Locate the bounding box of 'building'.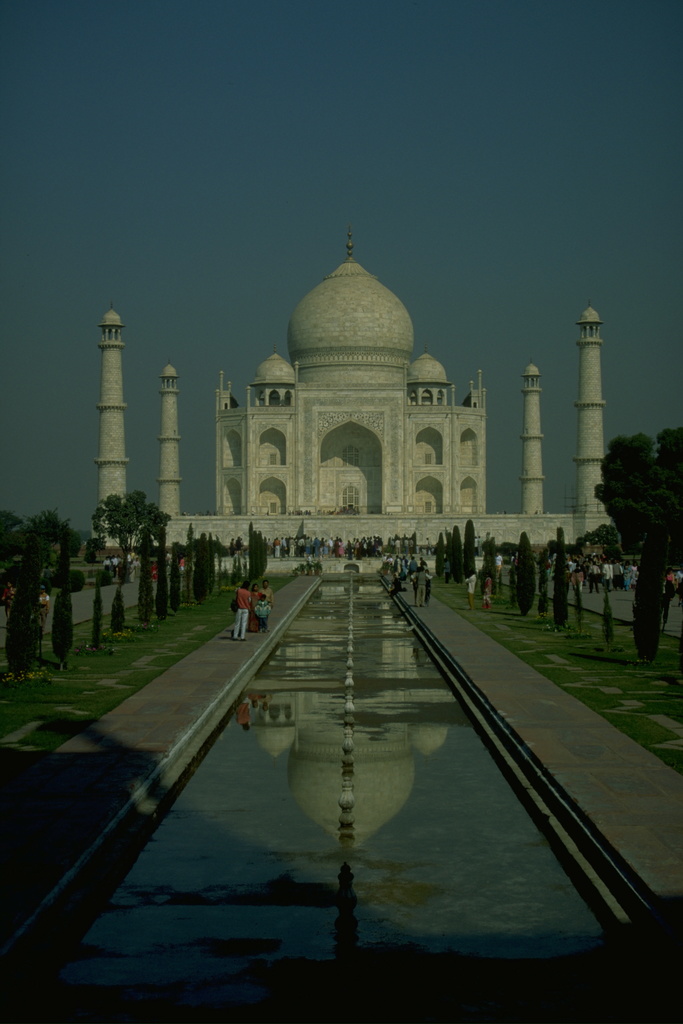
Bounding box: 97,232,613,573.
